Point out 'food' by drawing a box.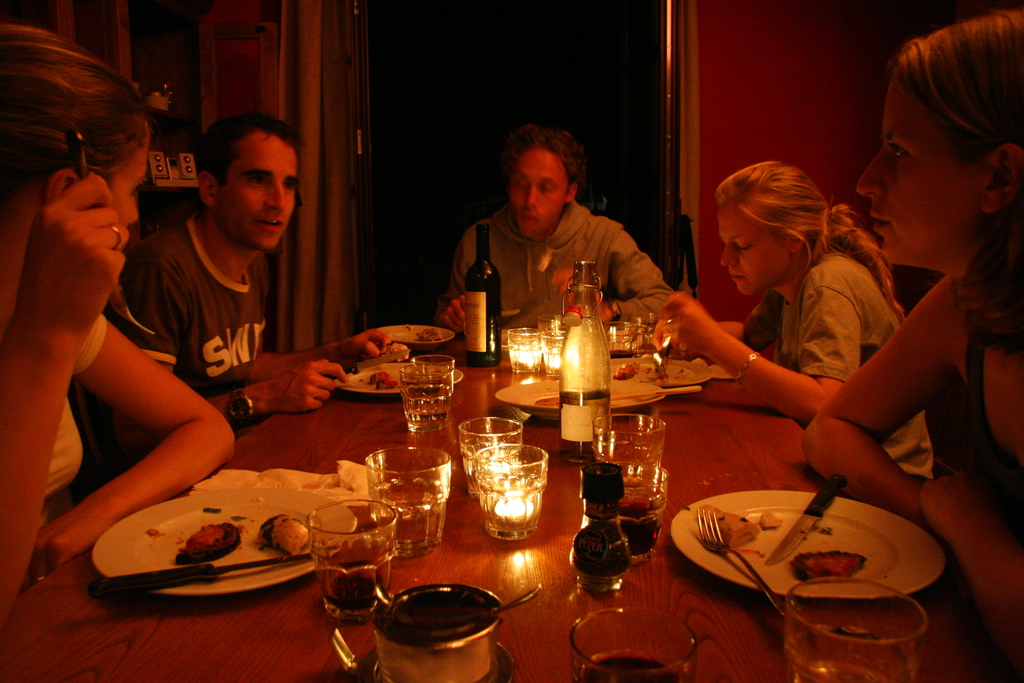
760 507 785 532.
